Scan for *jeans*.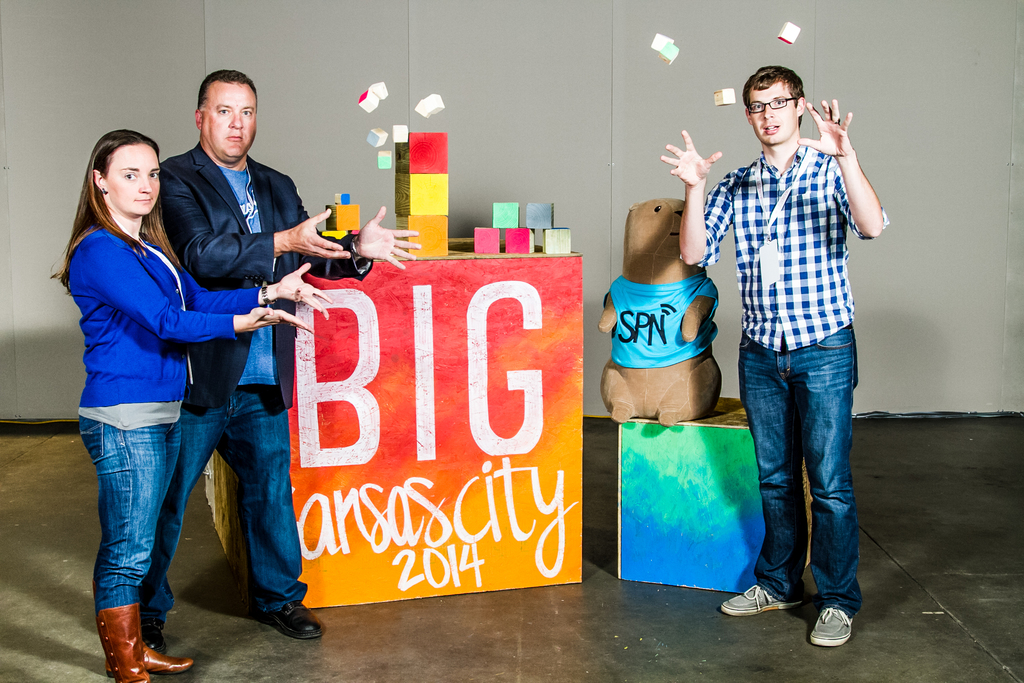
Scan result: 746,310,870,642.
